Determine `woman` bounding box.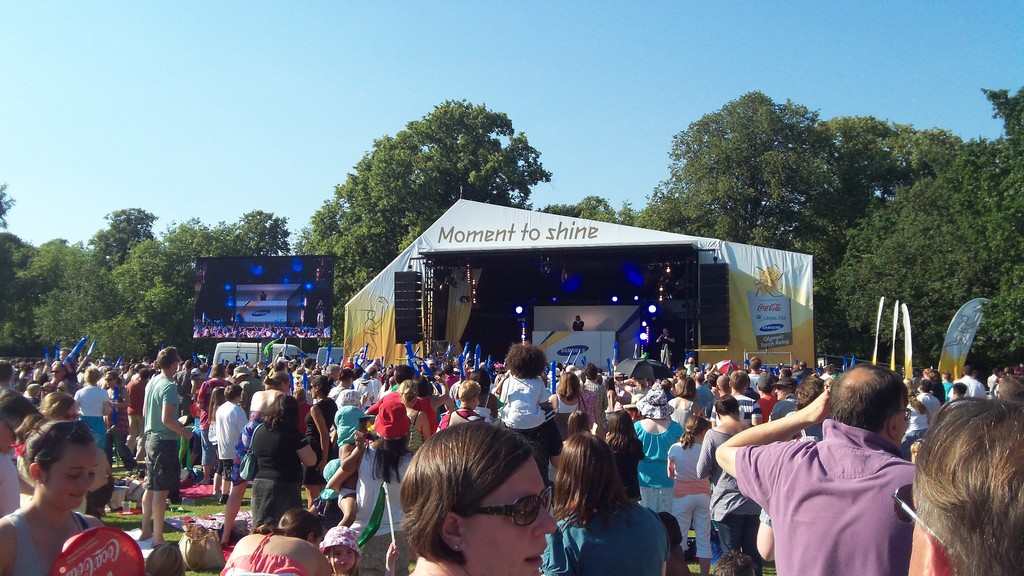
Determined: locate(243, 392, 316, 529).
